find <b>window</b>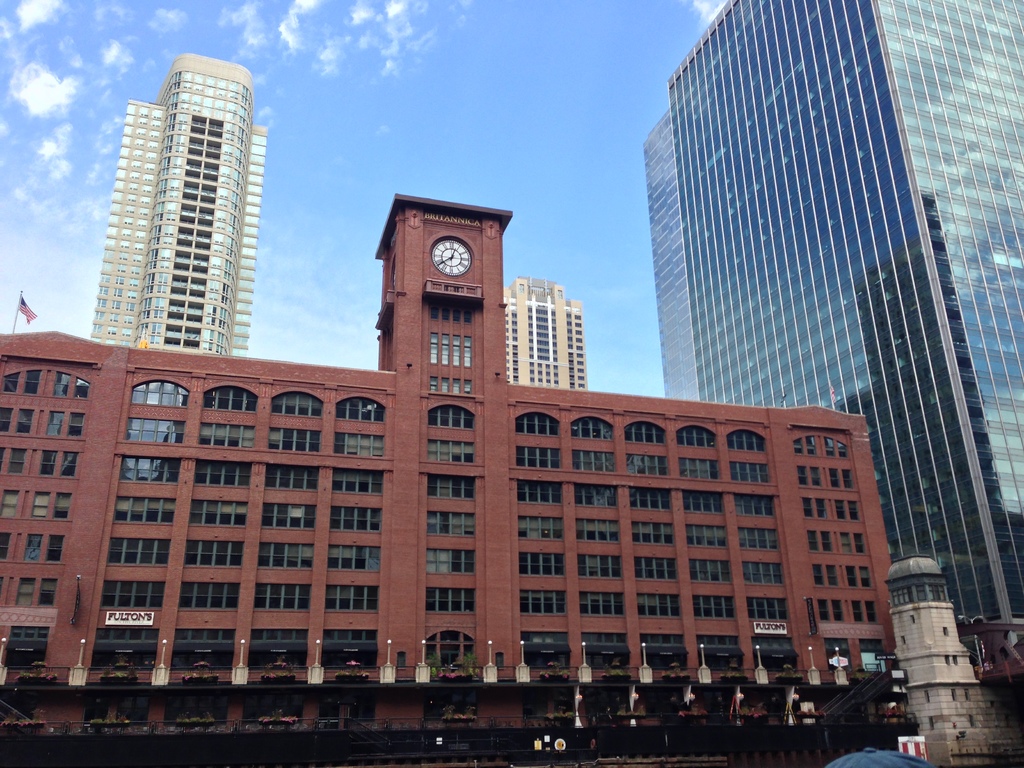
bbox=[846, 565, 871, 585]
